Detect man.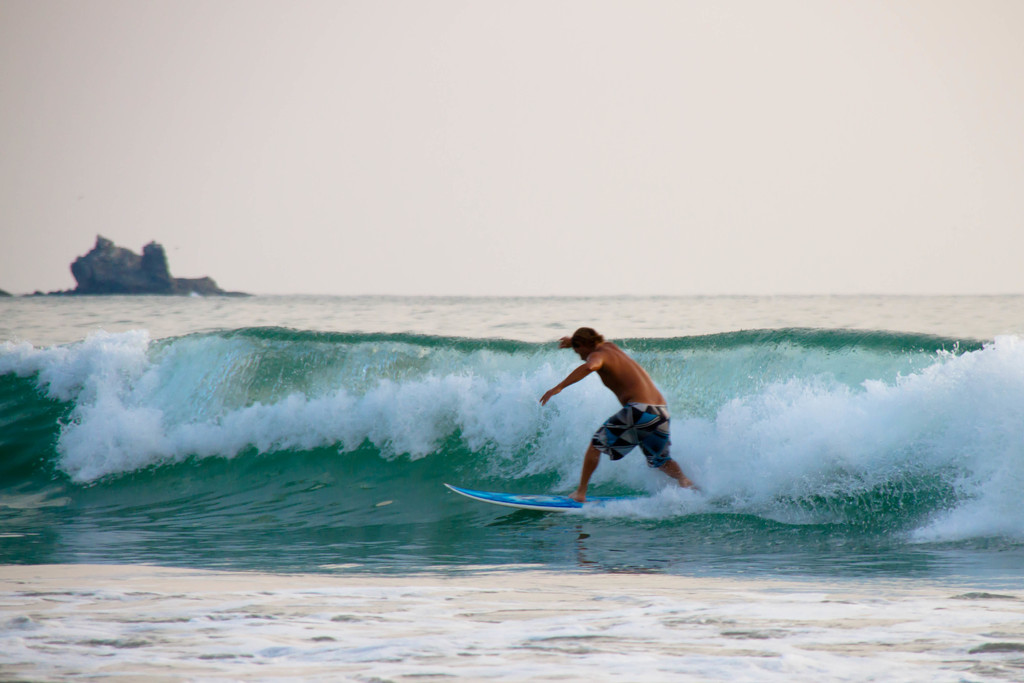
Detected at BBox(554, 321, 699, 519).
